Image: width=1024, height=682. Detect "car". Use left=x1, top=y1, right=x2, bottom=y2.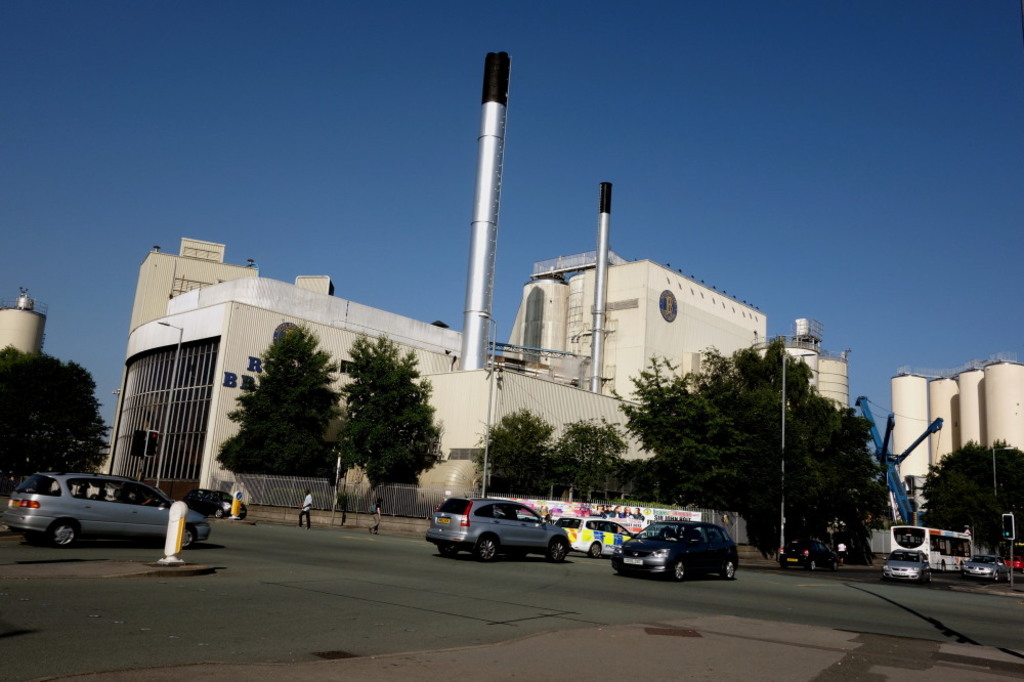
left=882, top=548, right=930, bottom=582.
